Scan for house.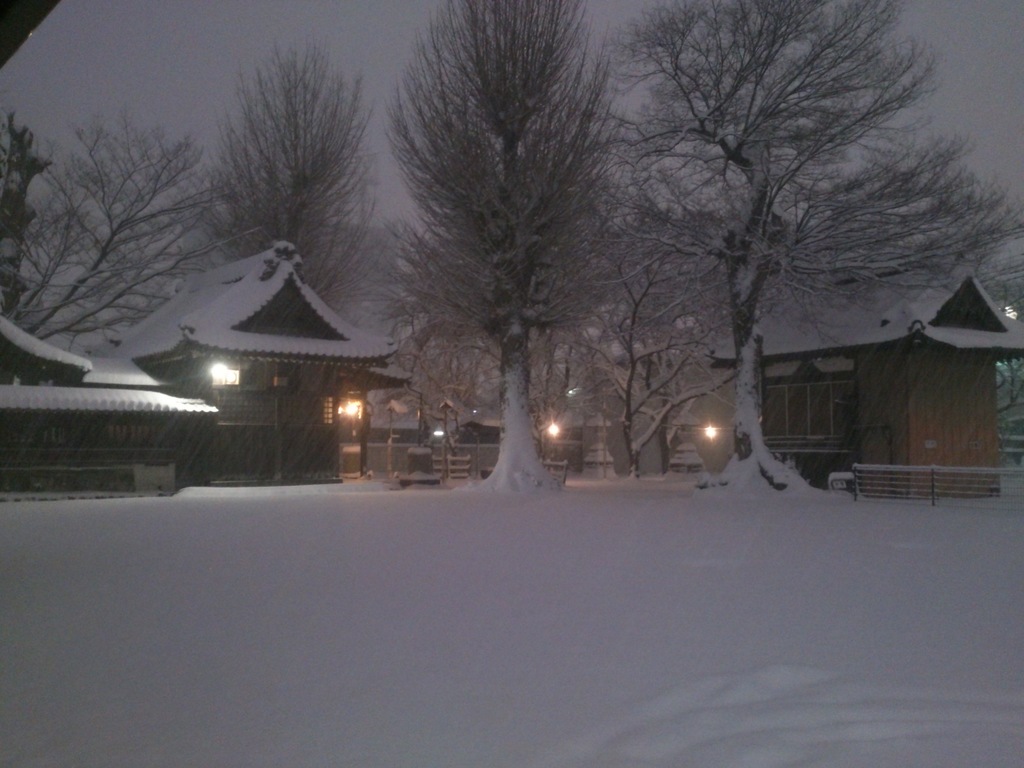
Scan result: <region>550, 385, 652, 461</region>.
